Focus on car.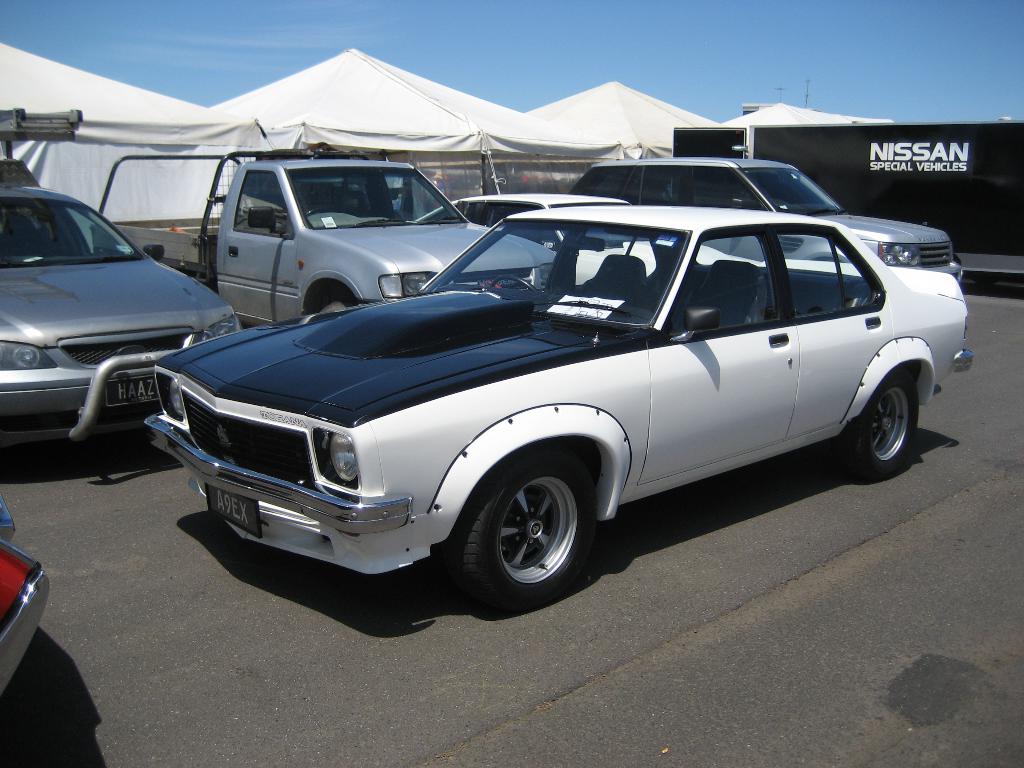
Focused at pyautogui.locateOnScreen(146, 198, 979, 610).
